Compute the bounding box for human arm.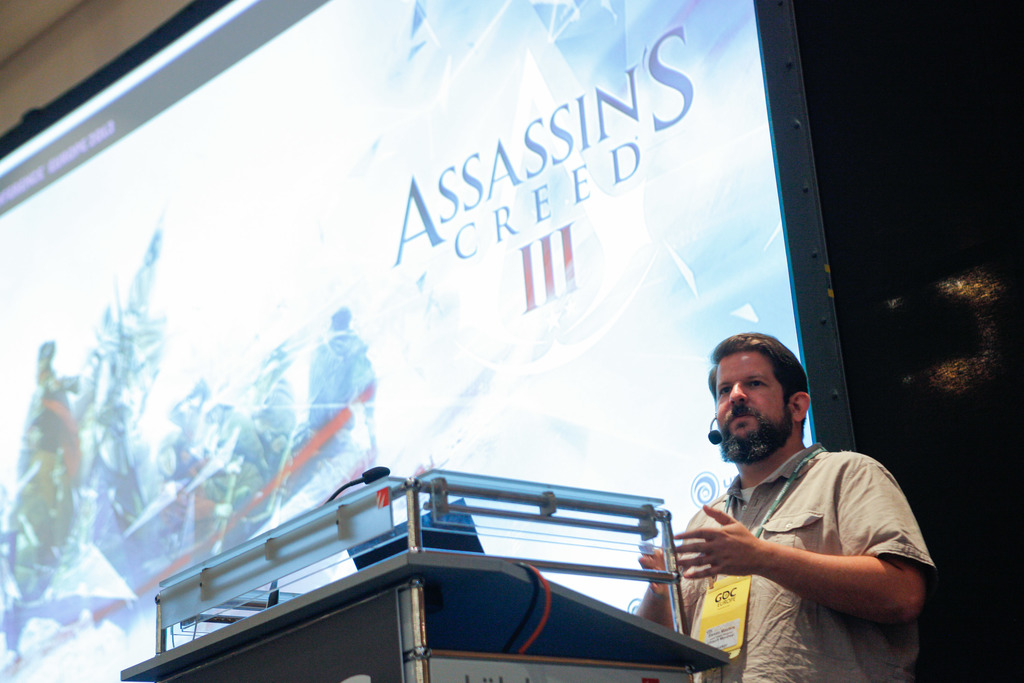
(686, 480, 913, 655).
